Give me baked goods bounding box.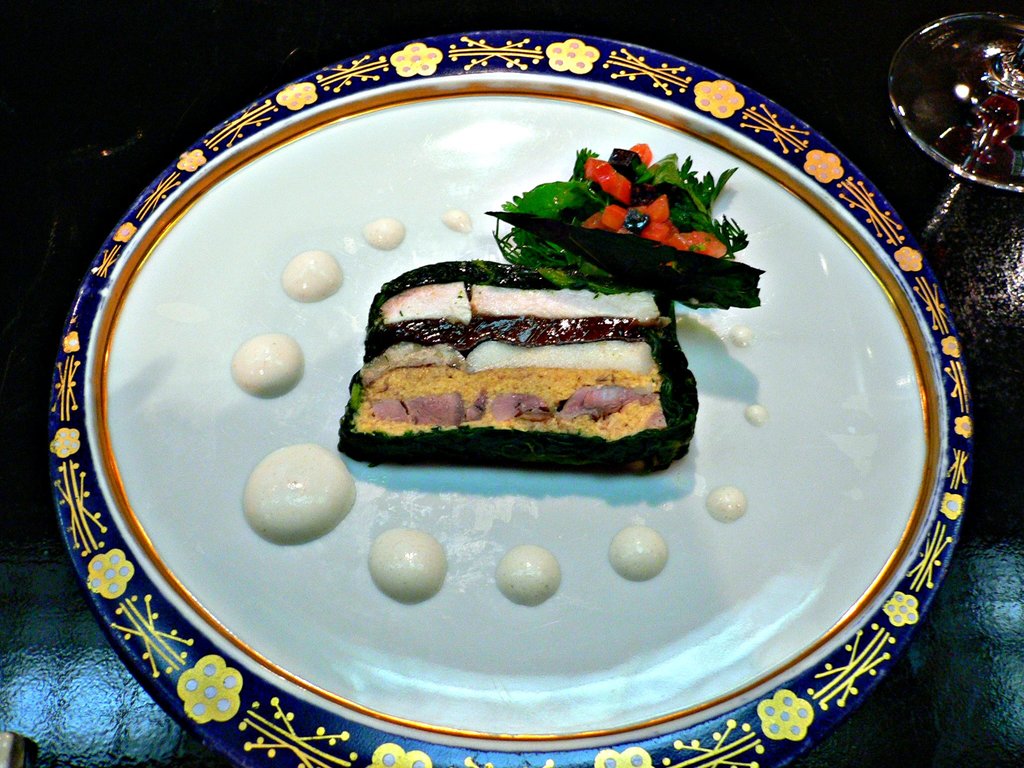
box=[345, 249, 714, 474].
